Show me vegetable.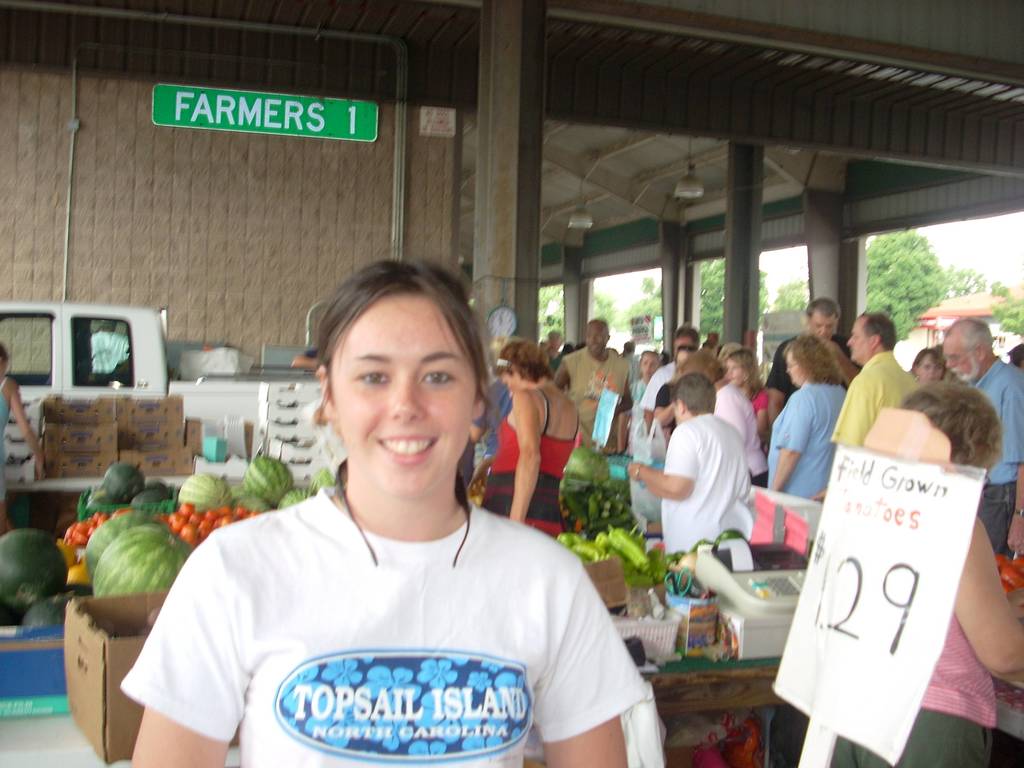
vegetable is here: (565, 476, 634, 542).
